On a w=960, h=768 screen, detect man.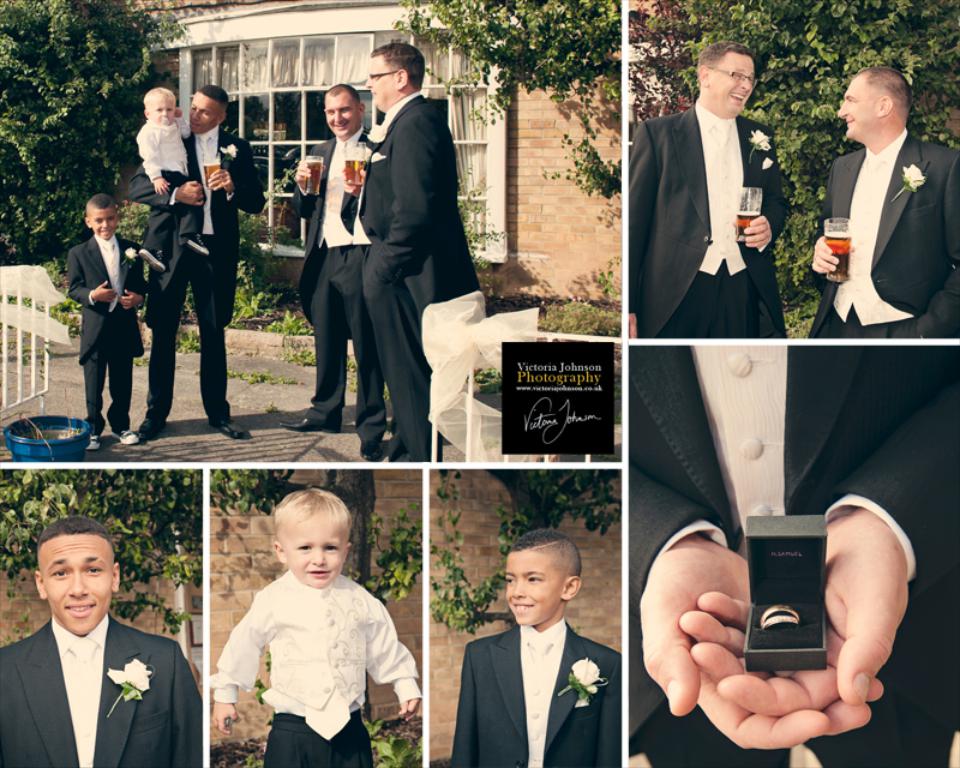
(left=810, top=62, right=959, bottom=340).
